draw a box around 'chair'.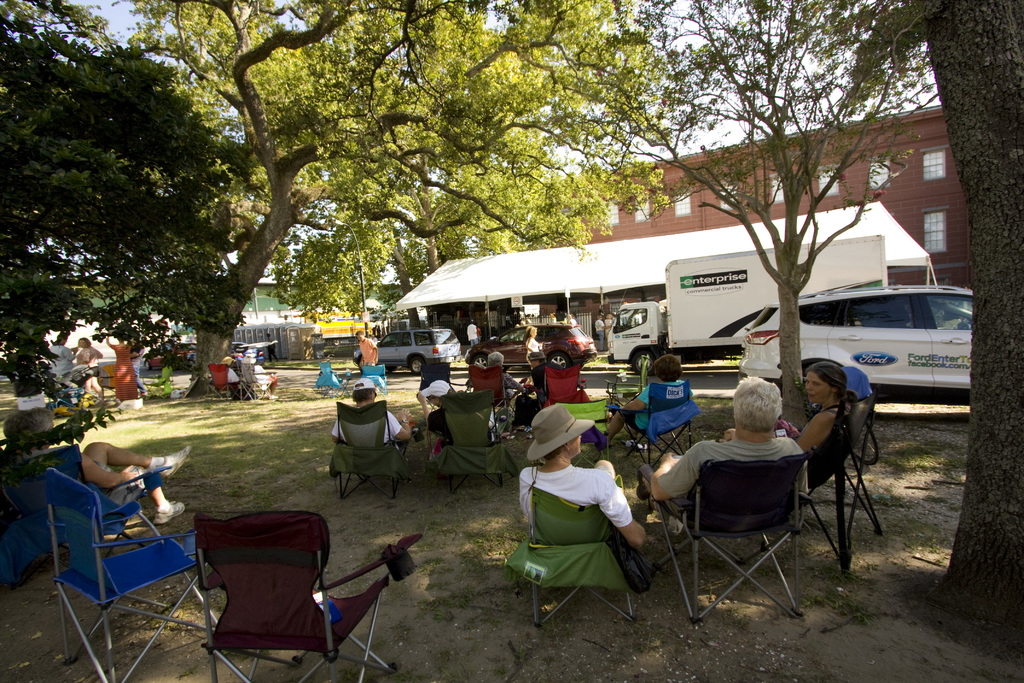
box=[433, 383, 509, 483].
